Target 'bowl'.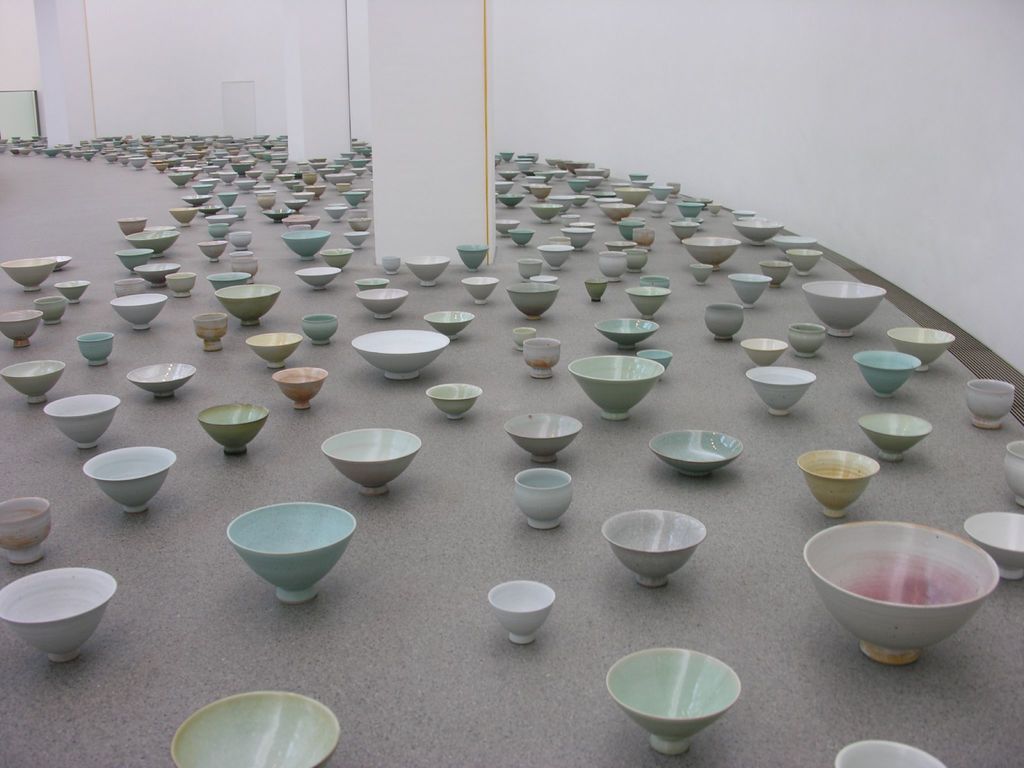
Target region: <region>199, 206, 223, 214</region>.
